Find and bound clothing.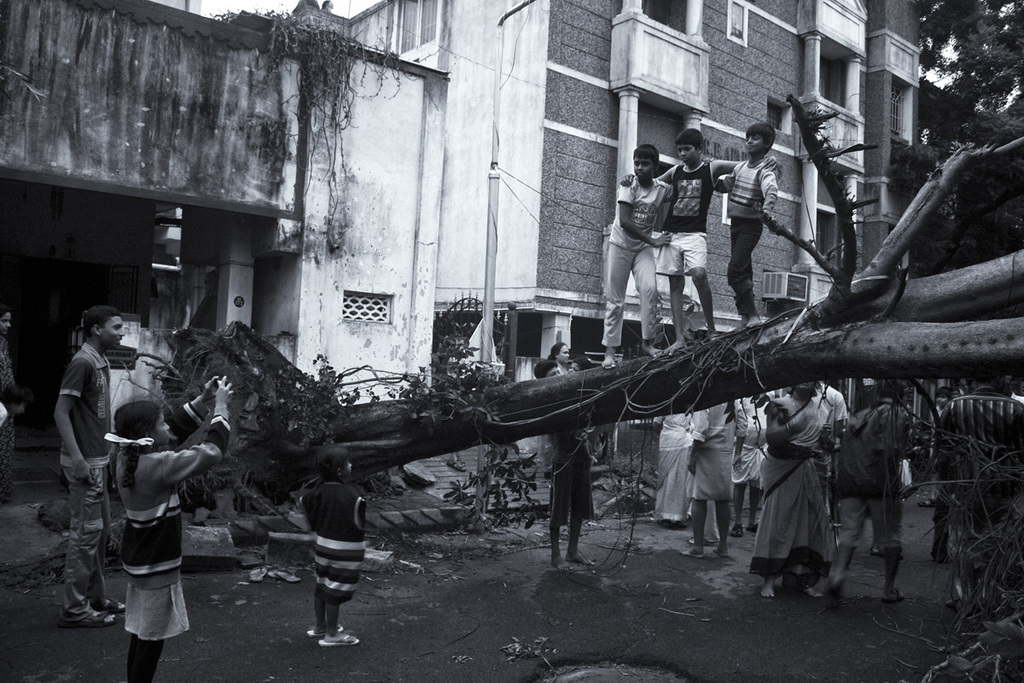
Bound: (x1=305, y1=482, x2=375, y2=600).
